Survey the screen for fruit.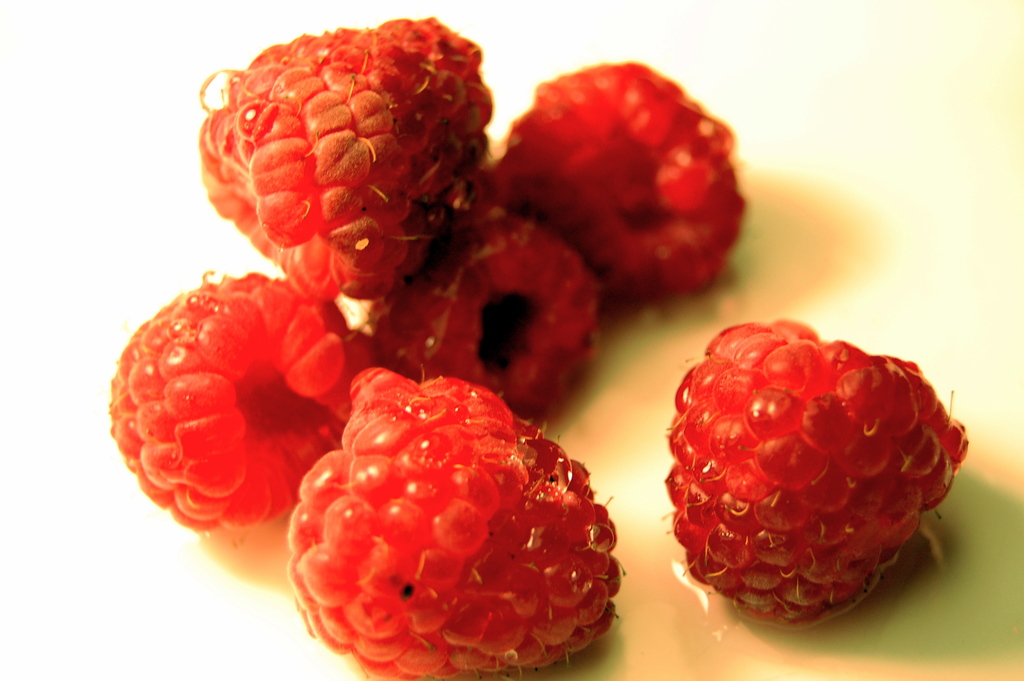
Survey found: {"left": 484, "top": 56, "right": 755, "bottom": 303}.
